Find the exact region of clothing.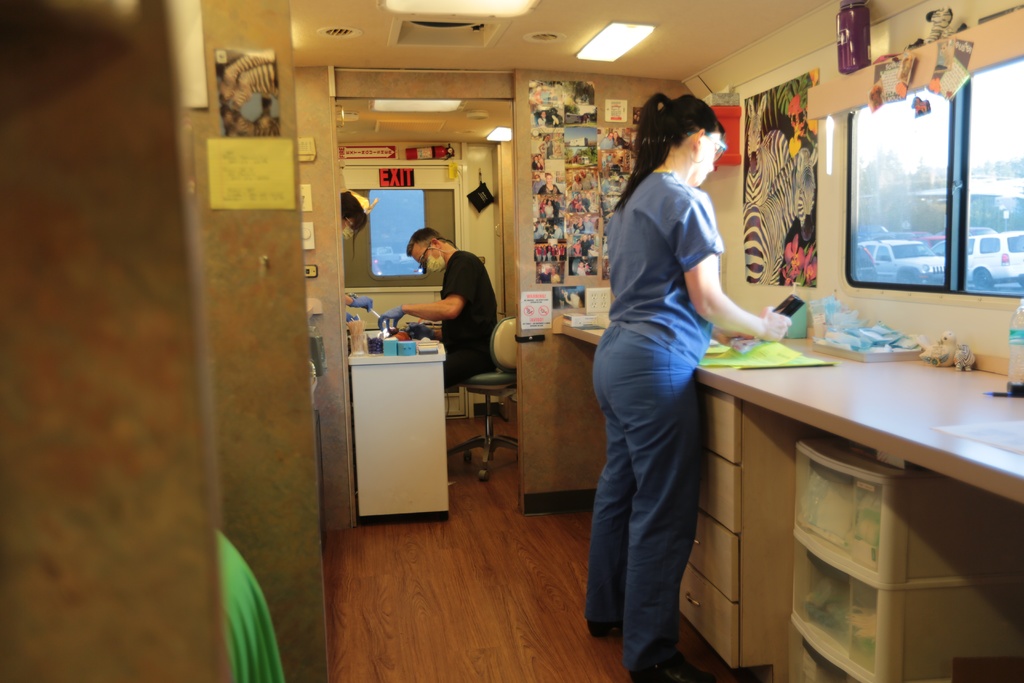
Exact region: {"left": 614, "top": 179, "right": 622, "bottom": 192}.
